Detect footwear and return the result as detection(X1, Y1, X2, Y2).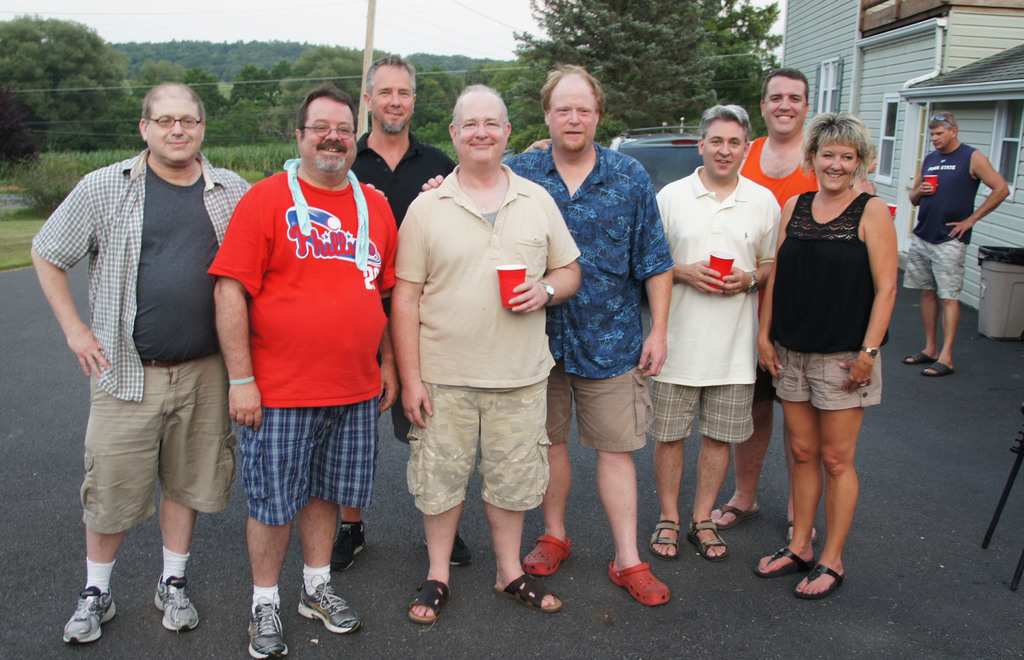
detection(609, 560, 673, 606).
